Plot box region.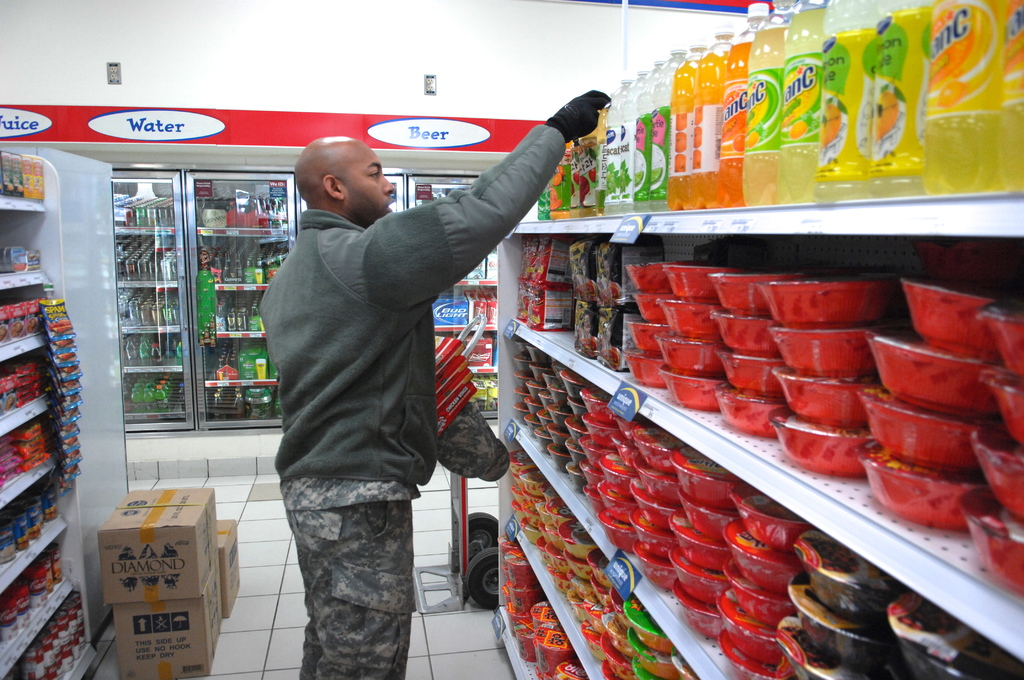
Plotted at bbox=(465, 332, 492, 368).
